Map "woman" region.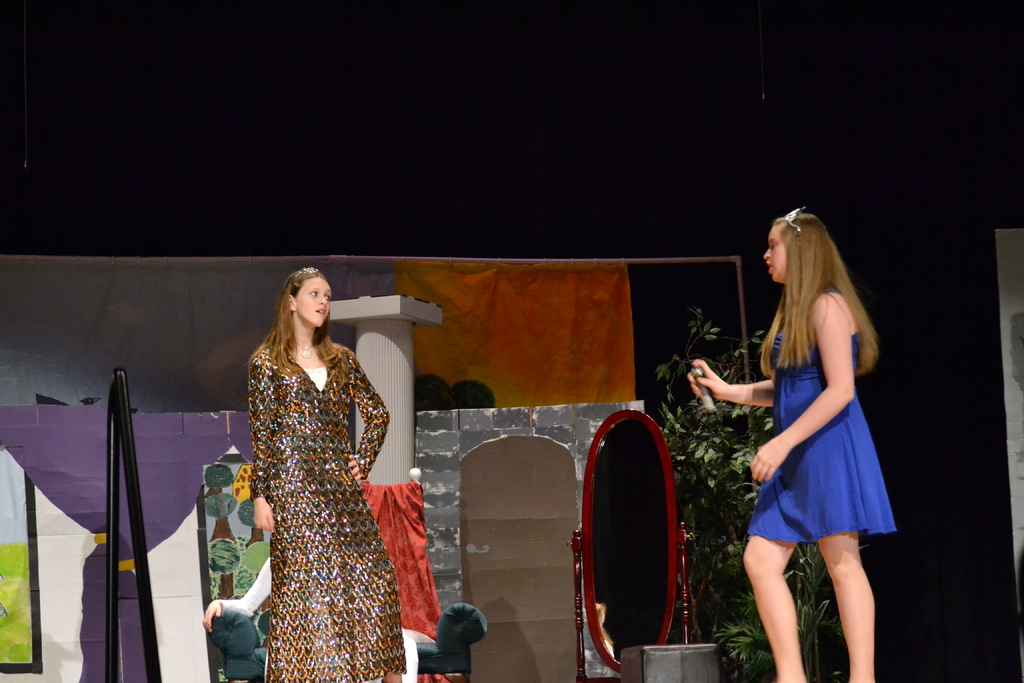
Mapped to x1=218 y1=259 x2=420 y2=677.
